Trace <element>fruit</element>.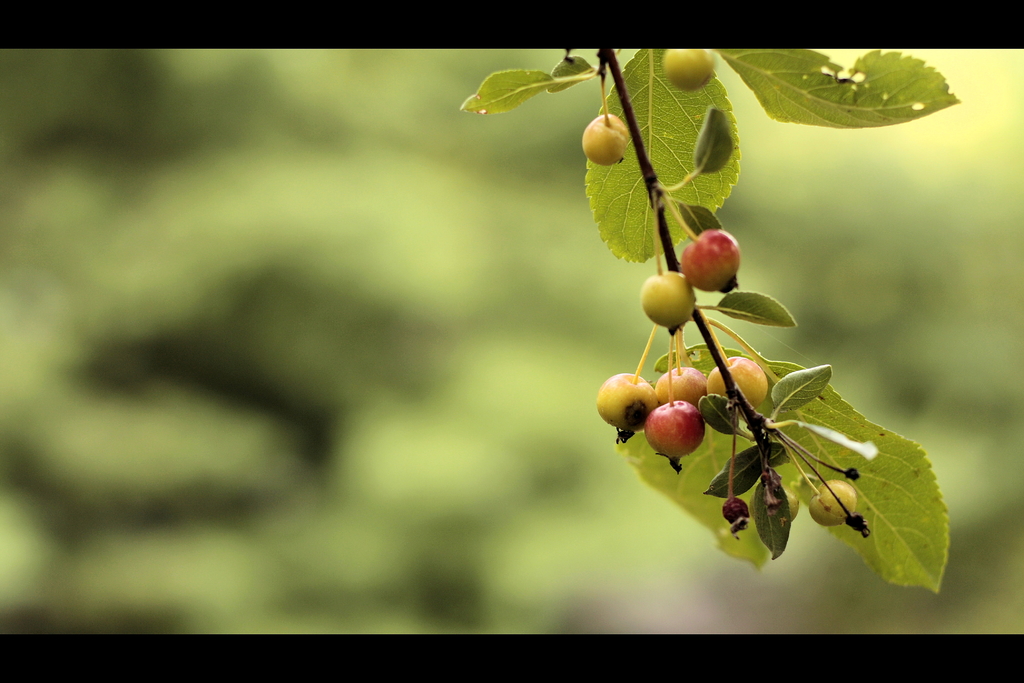
Traced to [753, 477, 803, 528].
